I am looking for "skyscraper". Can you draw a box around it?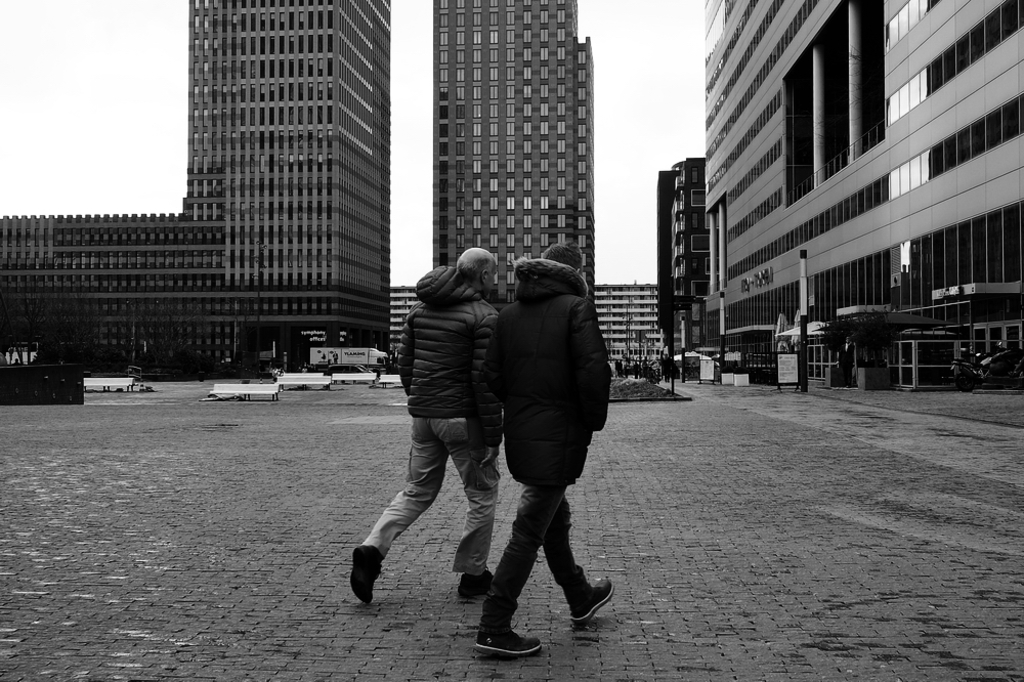
Sure, the bounding box is 179, 0, 392, 368.
